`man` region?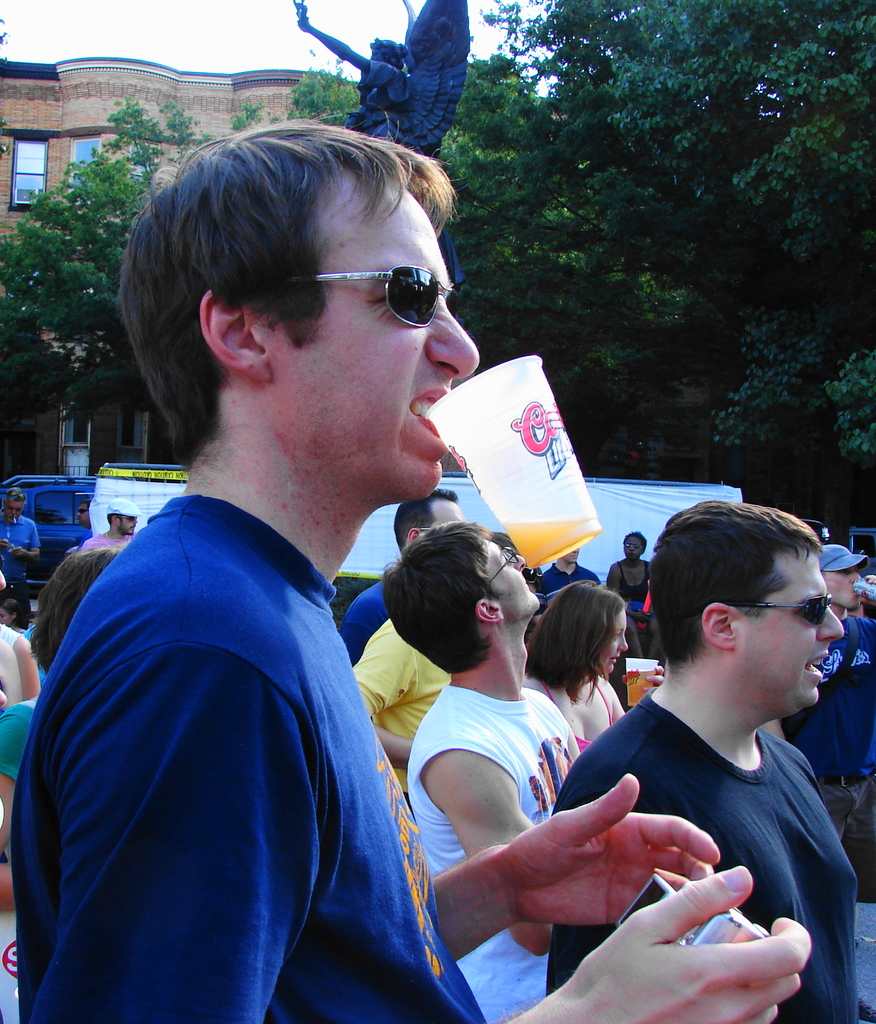
left=343, top=486, right=469, bottom=662
